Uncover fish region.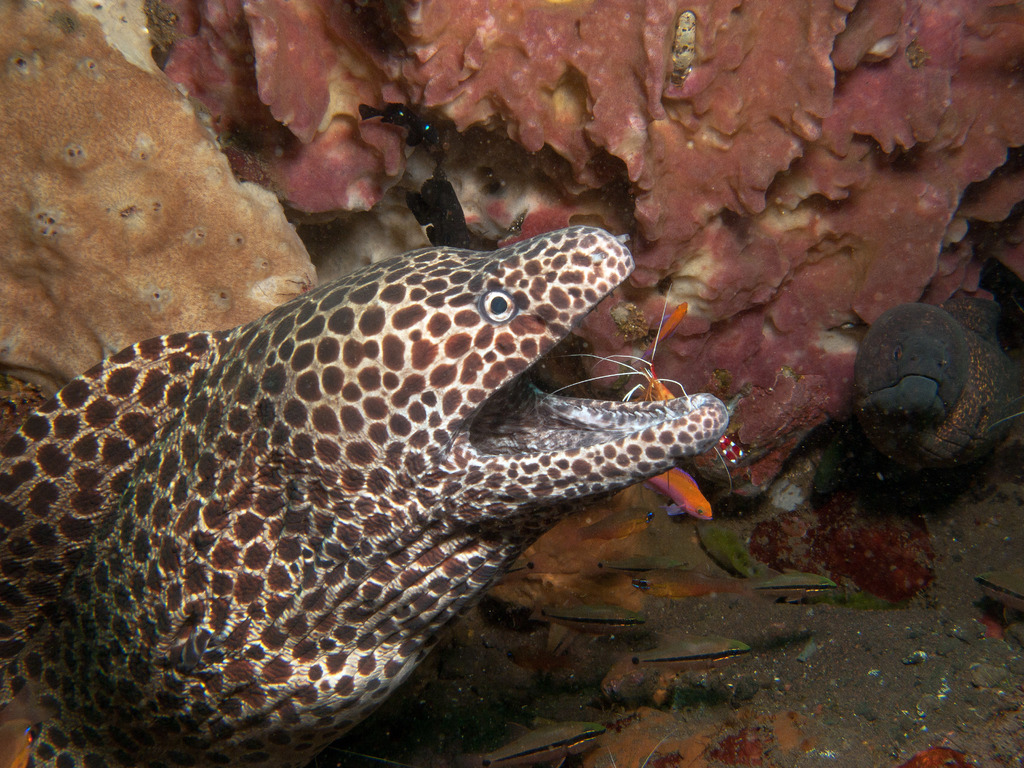
Uncovered: {"x1": 0, "y1": 214, "x2": 734, "y2": 767}.
